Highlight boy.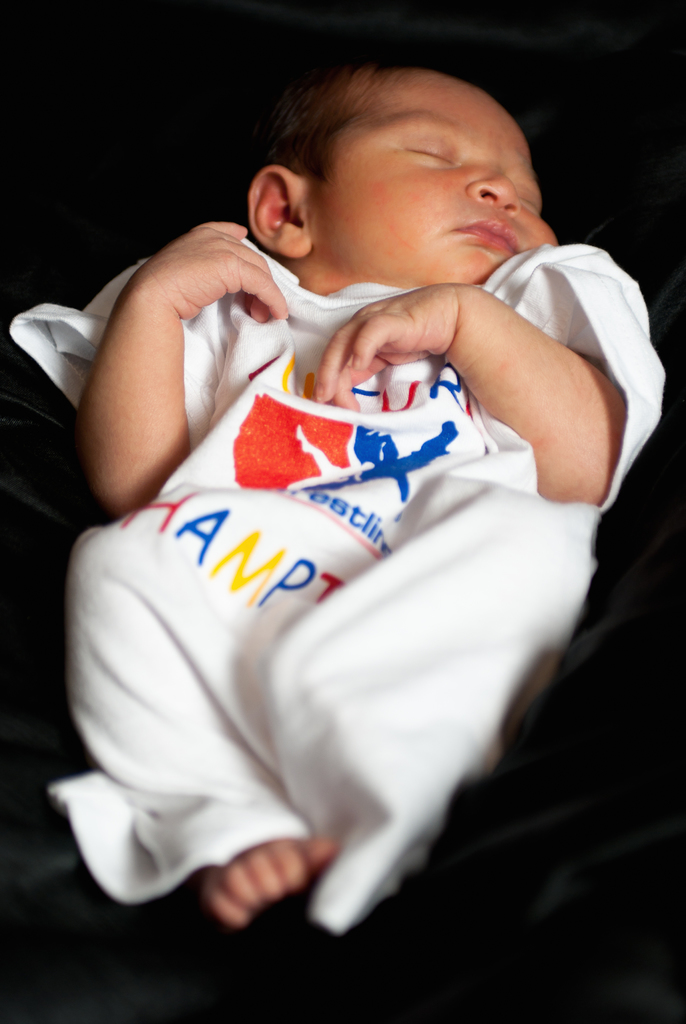
Highlighted region: (left=8, top=62, right=675, bottom=940).
